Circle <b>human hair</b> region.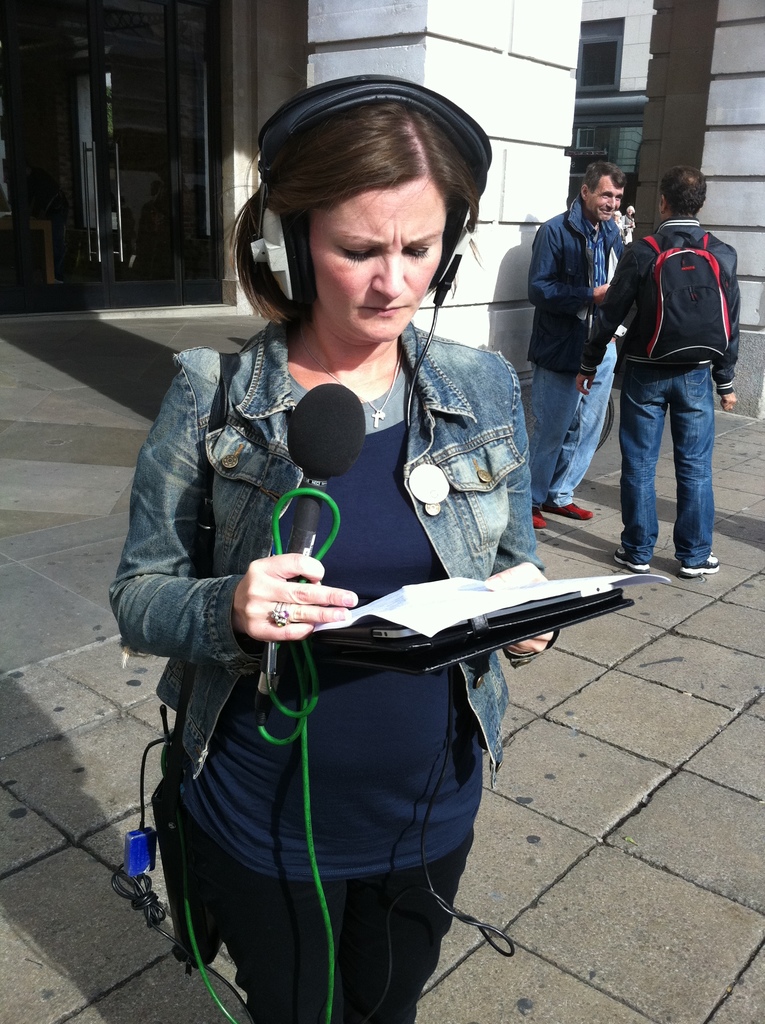
Region: (left=293, top=99, right=471, bottom=257).
